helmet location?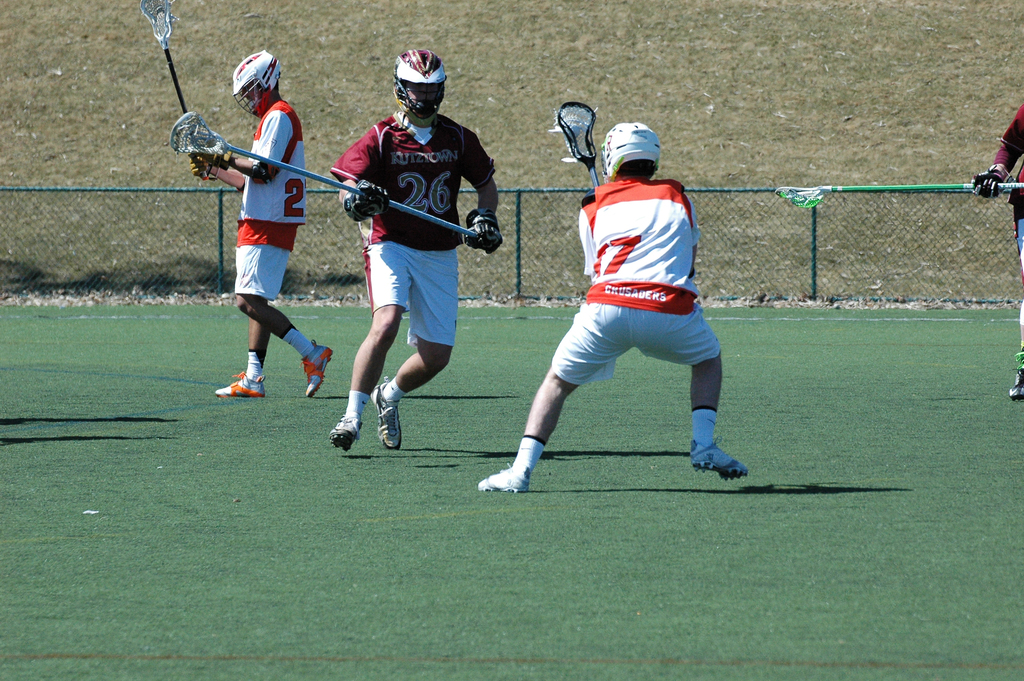
pyautogui.locateOnScreen(225, 44, 284, 104)
